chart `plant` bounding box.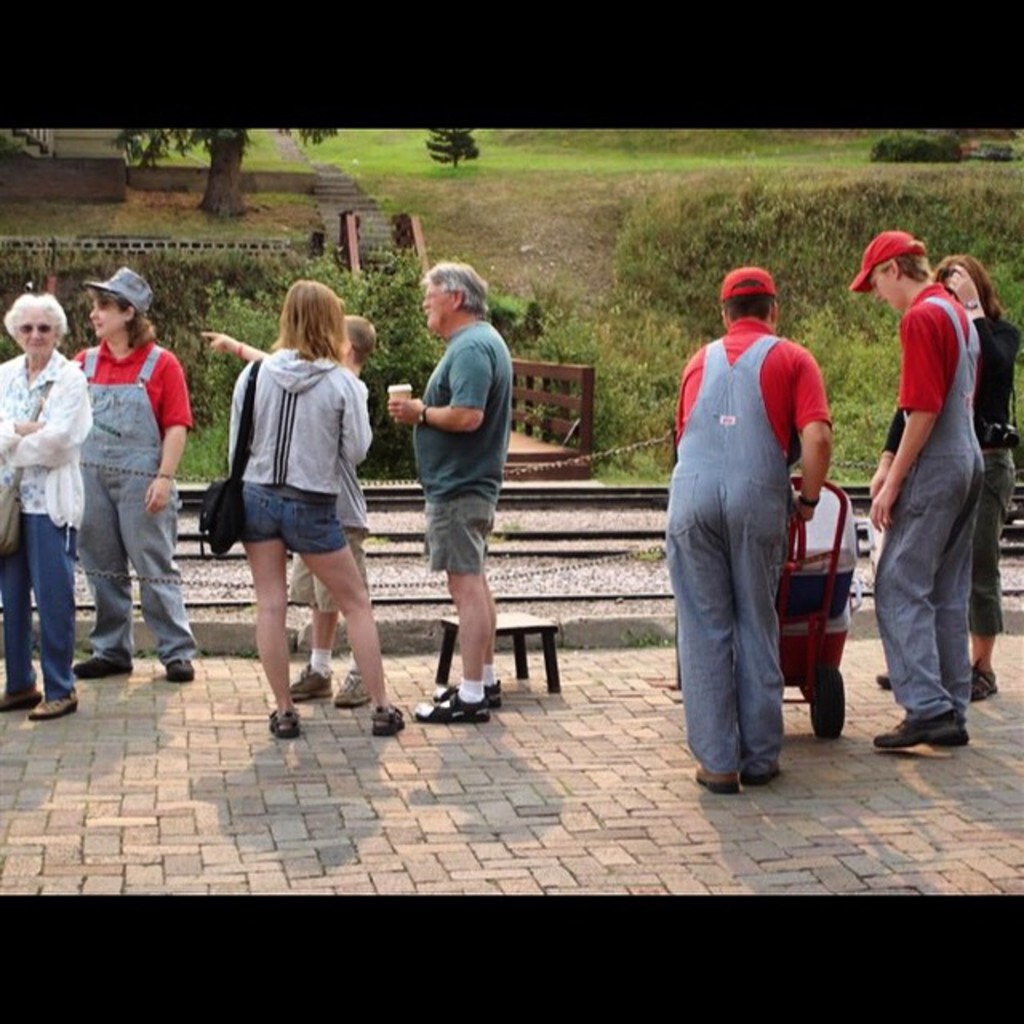
Charted: (x1=483, y1=286, x2=530, y2=346).
